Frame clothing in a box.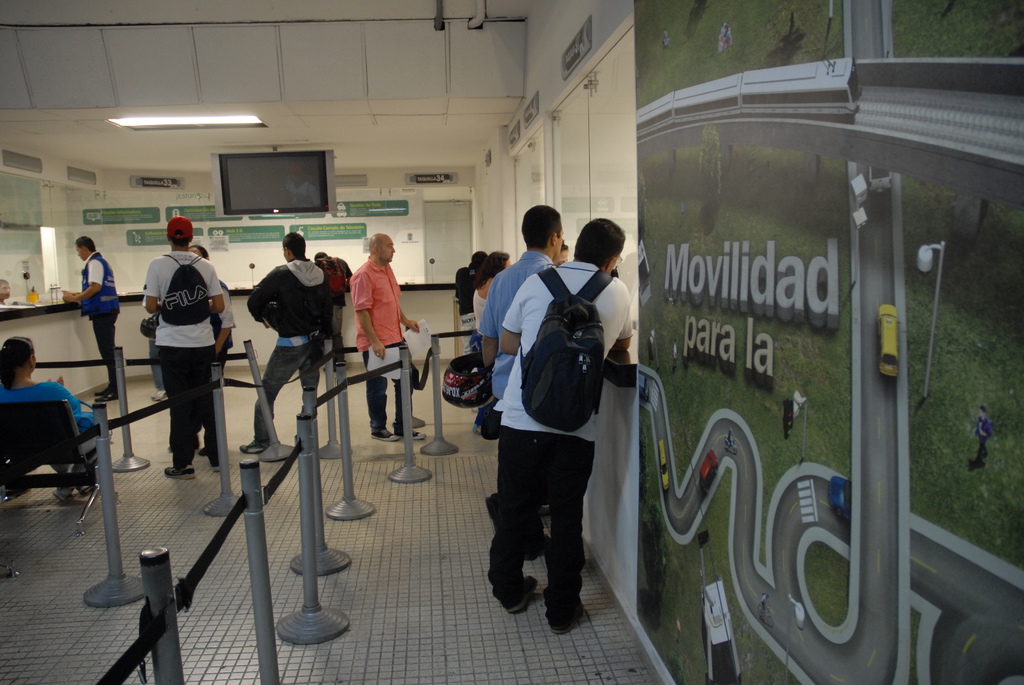
l=458, t=259, r=473, b=354.
